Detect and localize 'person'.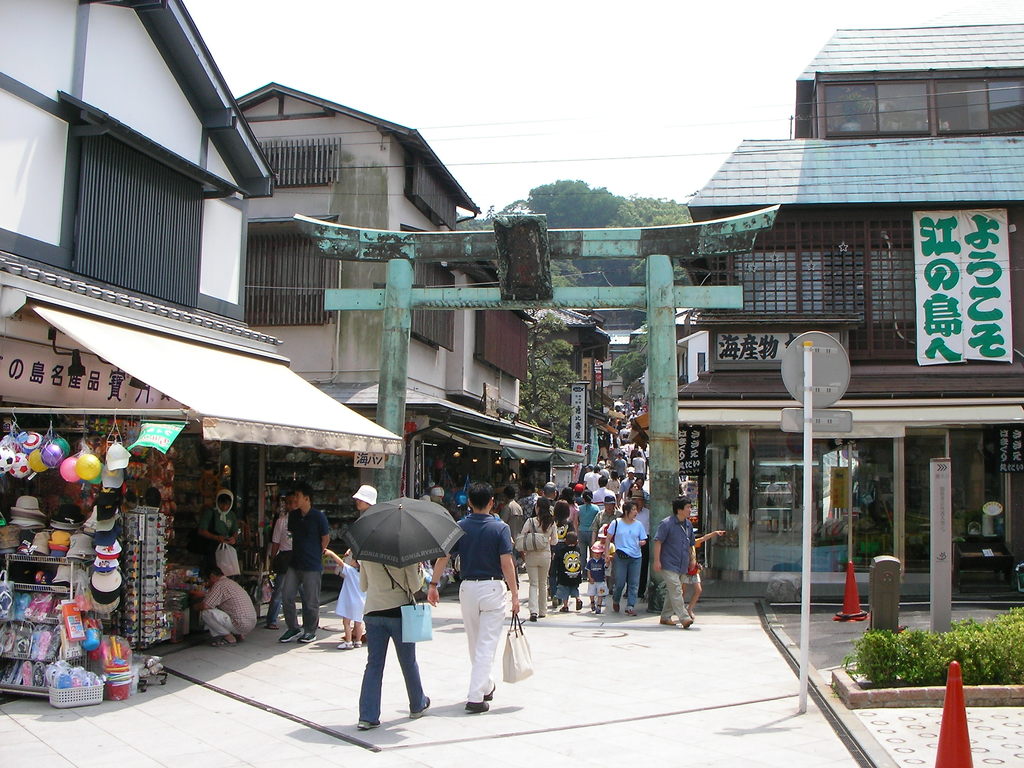
Localized at region(276, 479, 334, 641).
